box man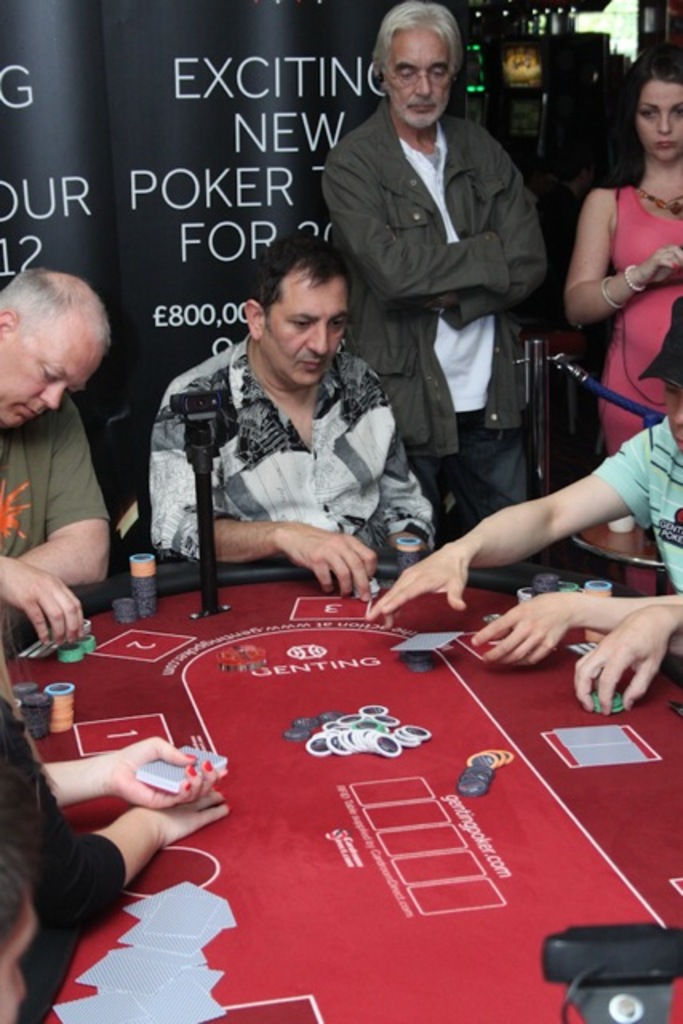
[left=320, top=30, right=574, bottom=563]
